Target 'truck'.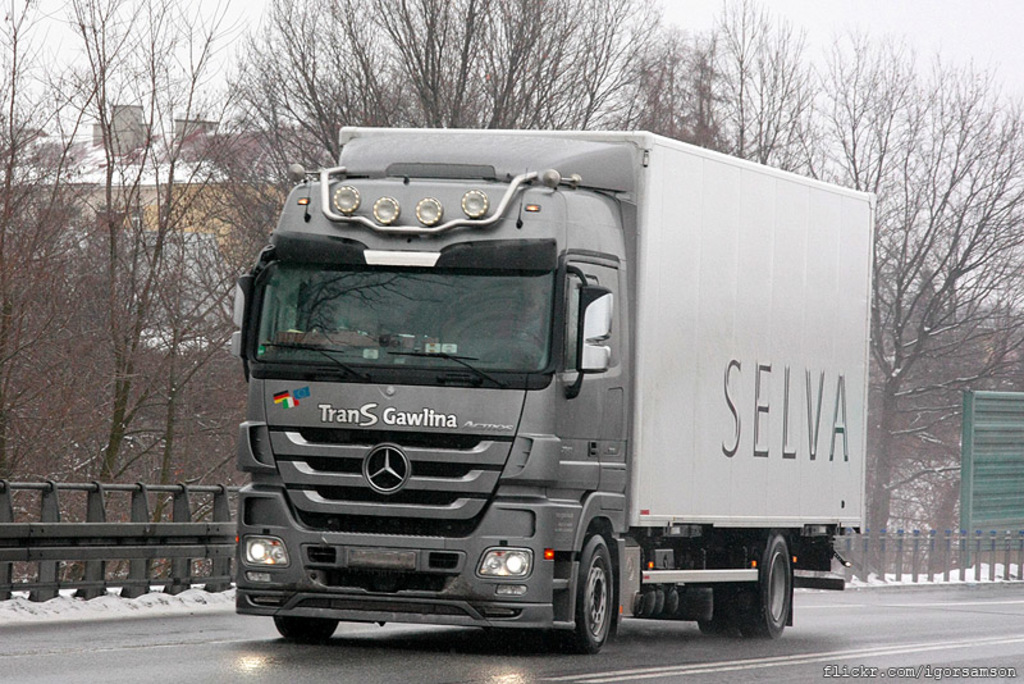
Target region: region(225, 128, 869, 680).
